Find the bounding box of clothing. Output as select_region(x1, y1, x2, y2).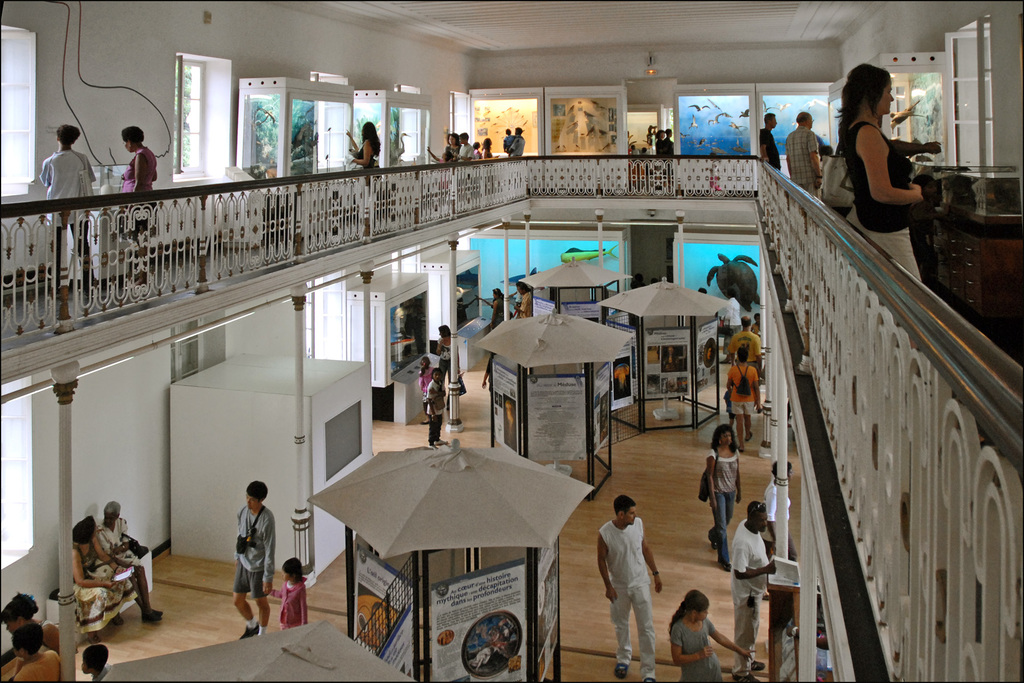
select_region(456, 142, 477, 162).
